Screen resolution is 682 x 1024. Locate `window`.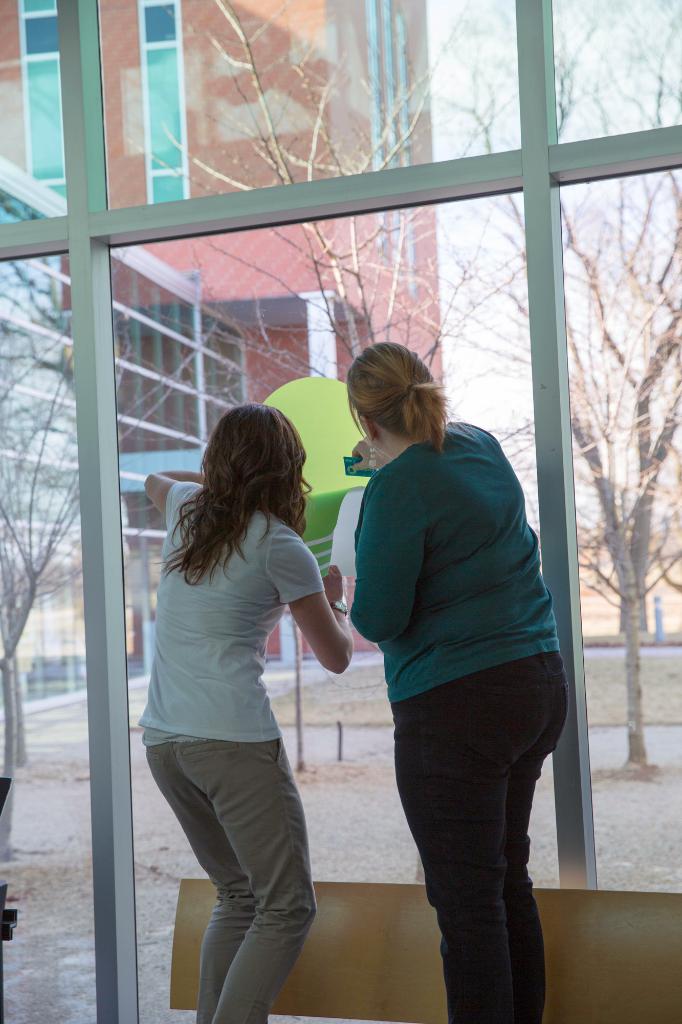
bbox(136, 0, 186, 205).
